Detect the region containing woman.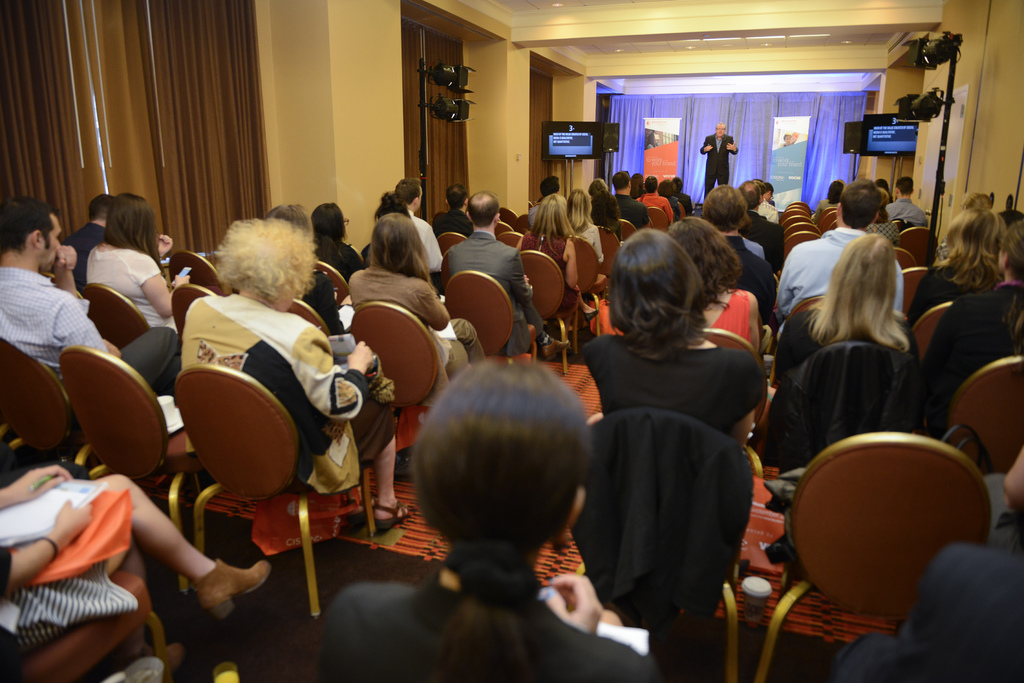
<bbox>85, 192, 190, 333</bbox>.
